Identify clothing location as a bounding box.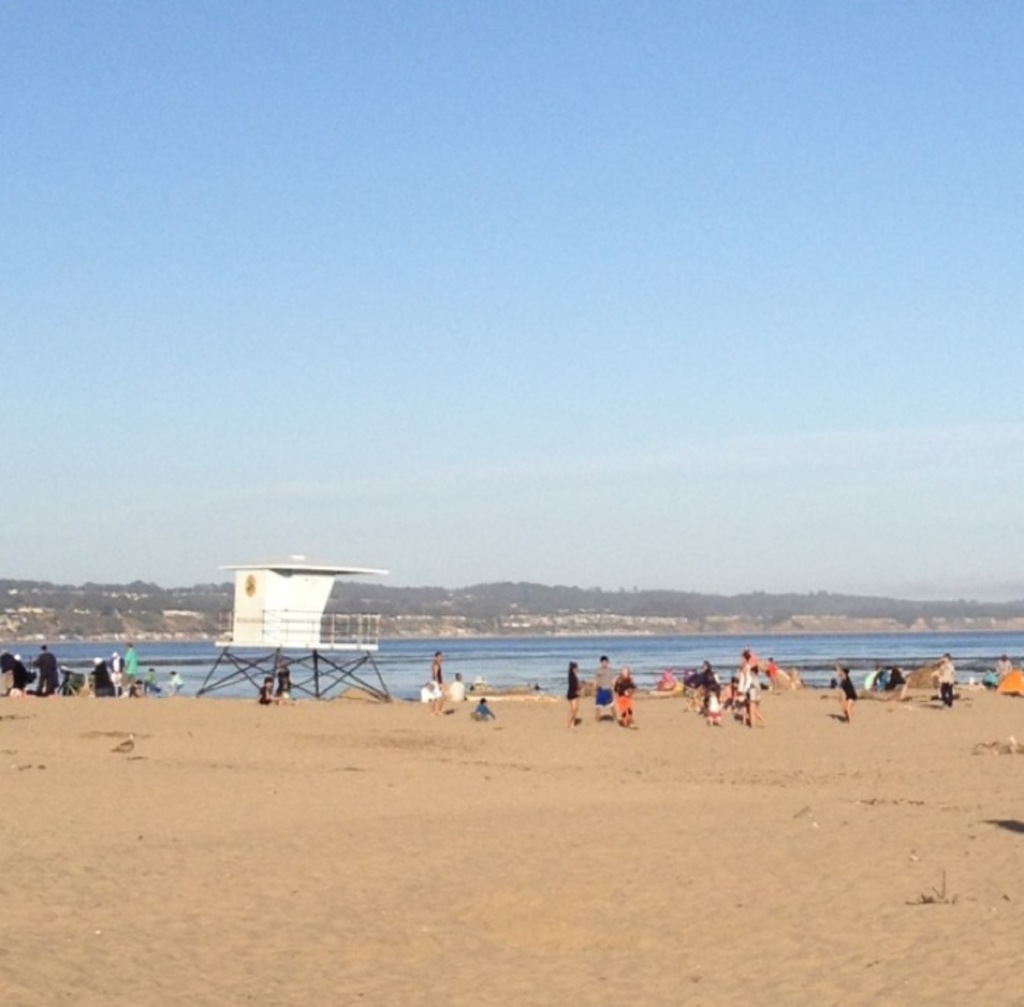
region(450, 683, 463, 699).
